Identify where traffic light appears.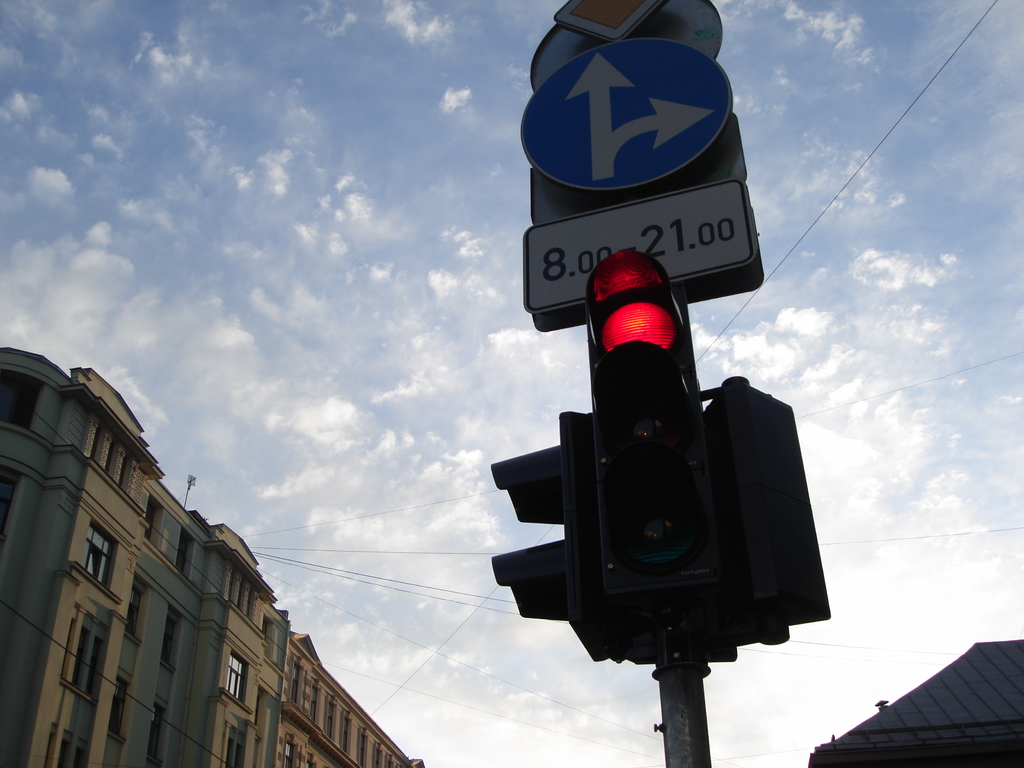
Appears at <bbox>488, 250, 832, 666</bbox>.
